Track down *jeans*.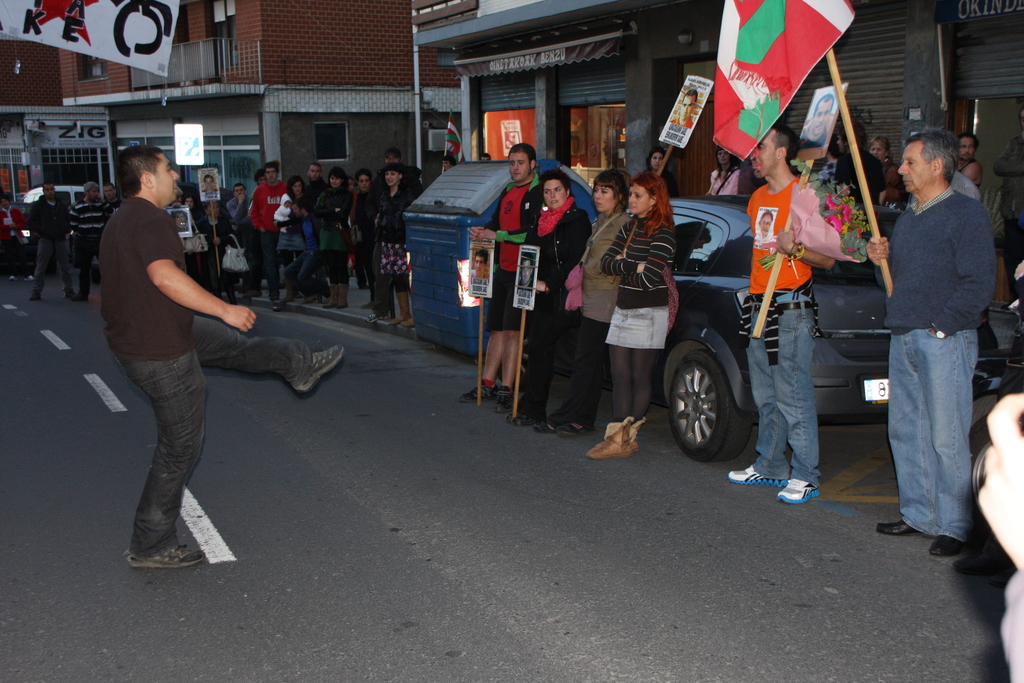
Tracked to {"left": 260, "top": 231, "right": 289, "bottom": 300}.
